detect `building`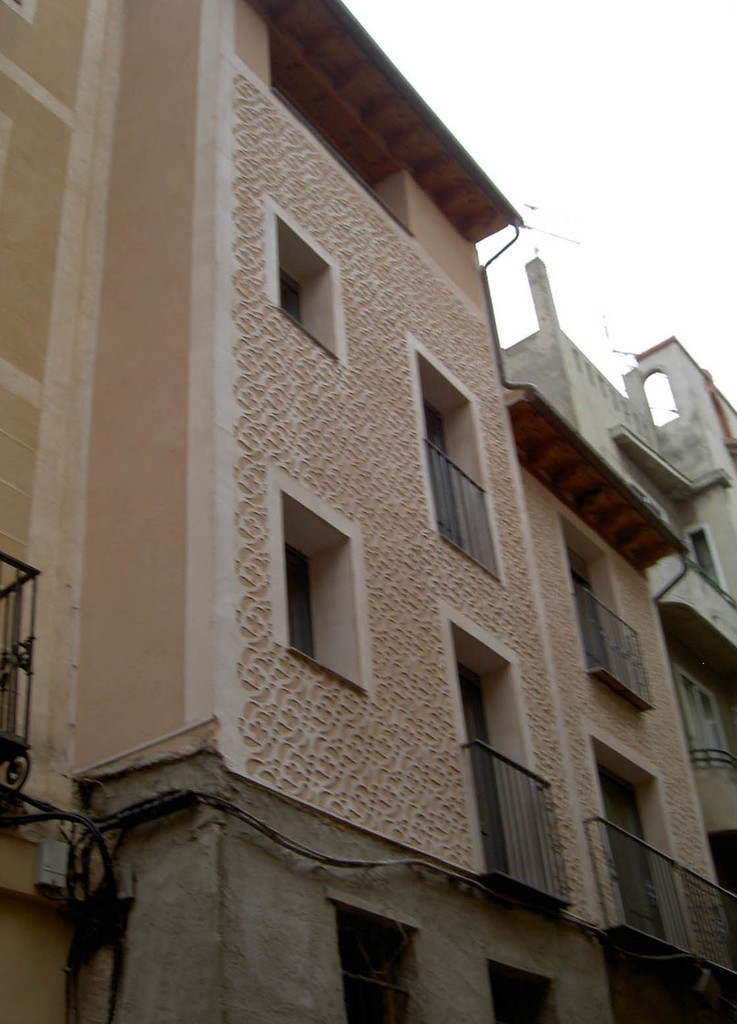
region(0, 0, 736, 1023)
